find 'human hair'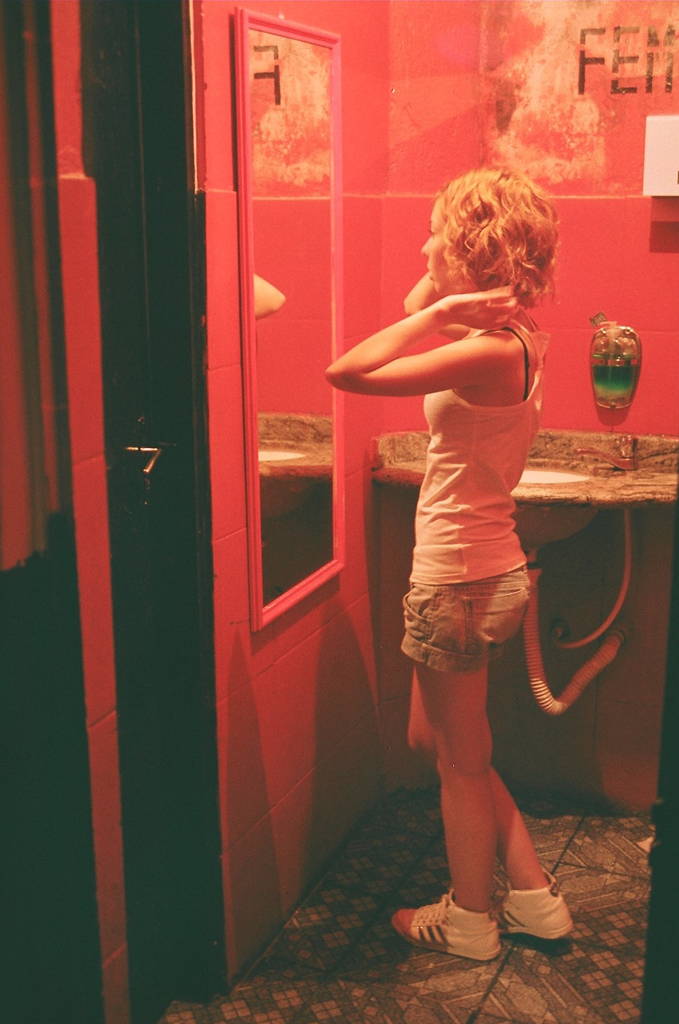
[x1=432, y1=164, x2=565, y2=311]
